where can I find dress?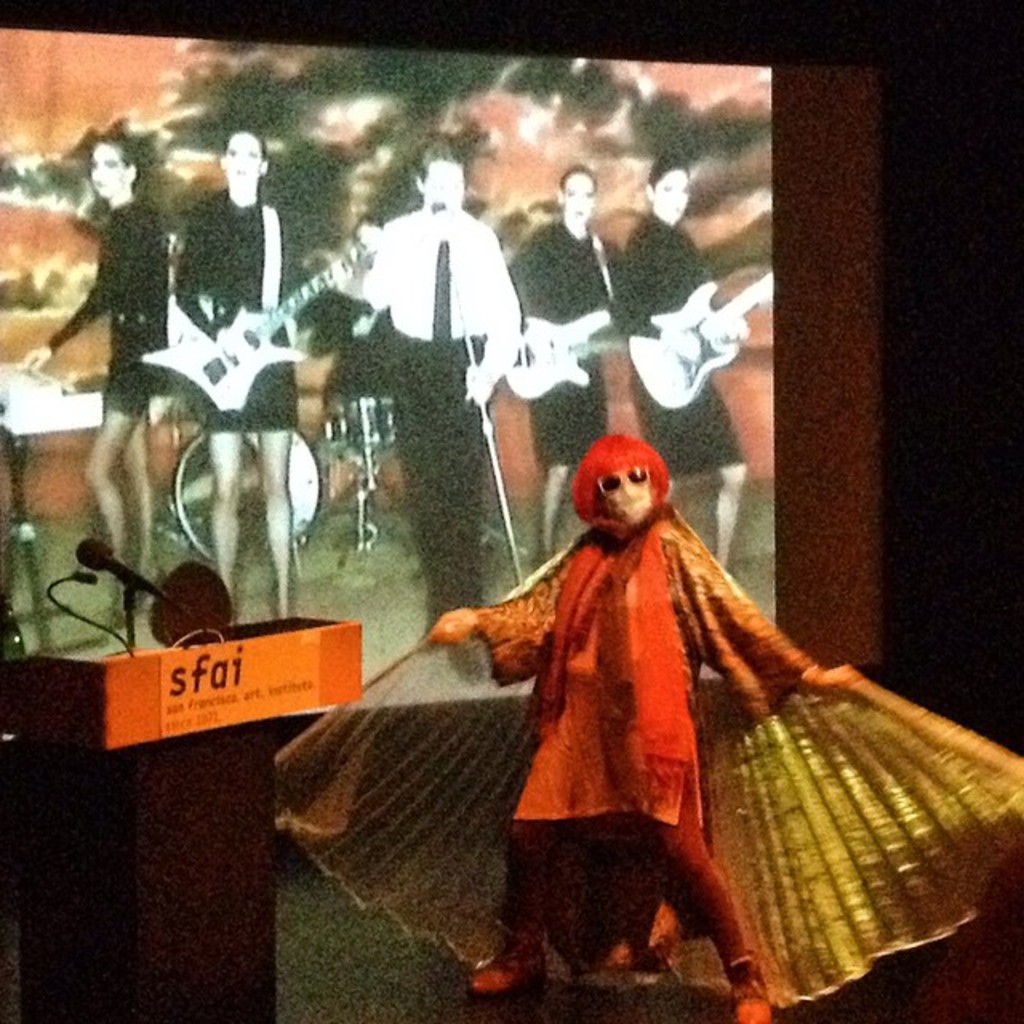
You can find it at box(499, 221, 634, 472).
